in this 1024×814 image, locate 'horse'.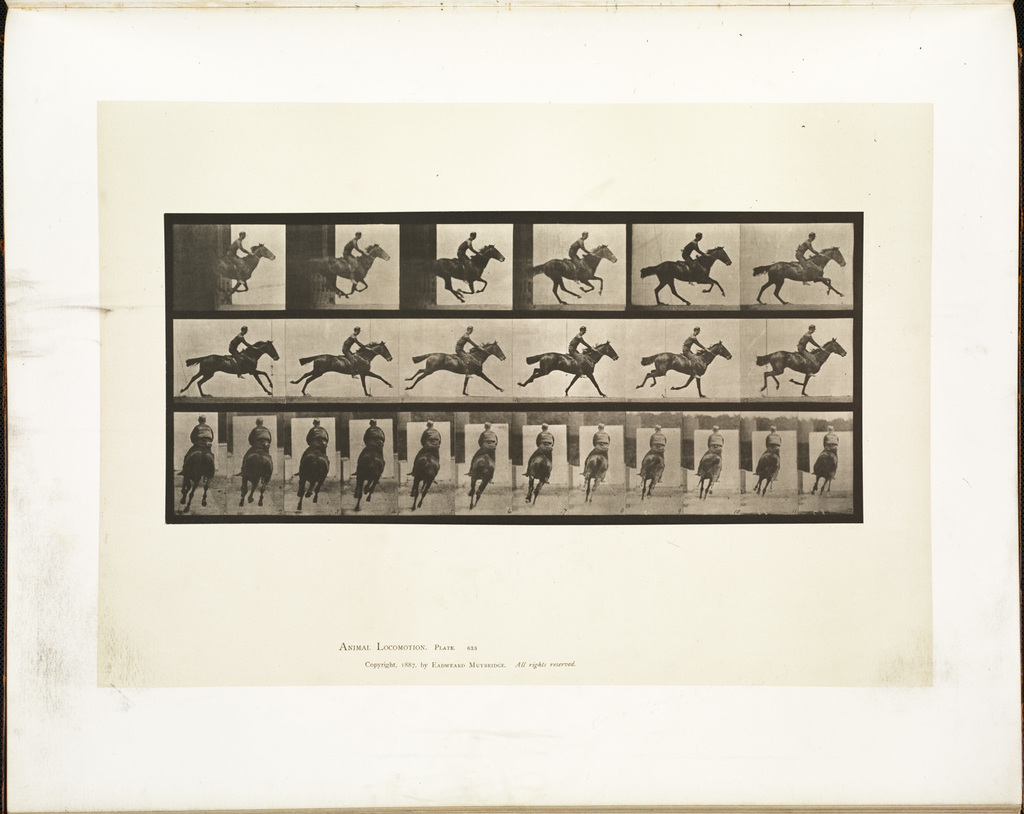
Bounding box: {"x1": 755, "y1": 242, "x2": 845, "y2": 306}.
